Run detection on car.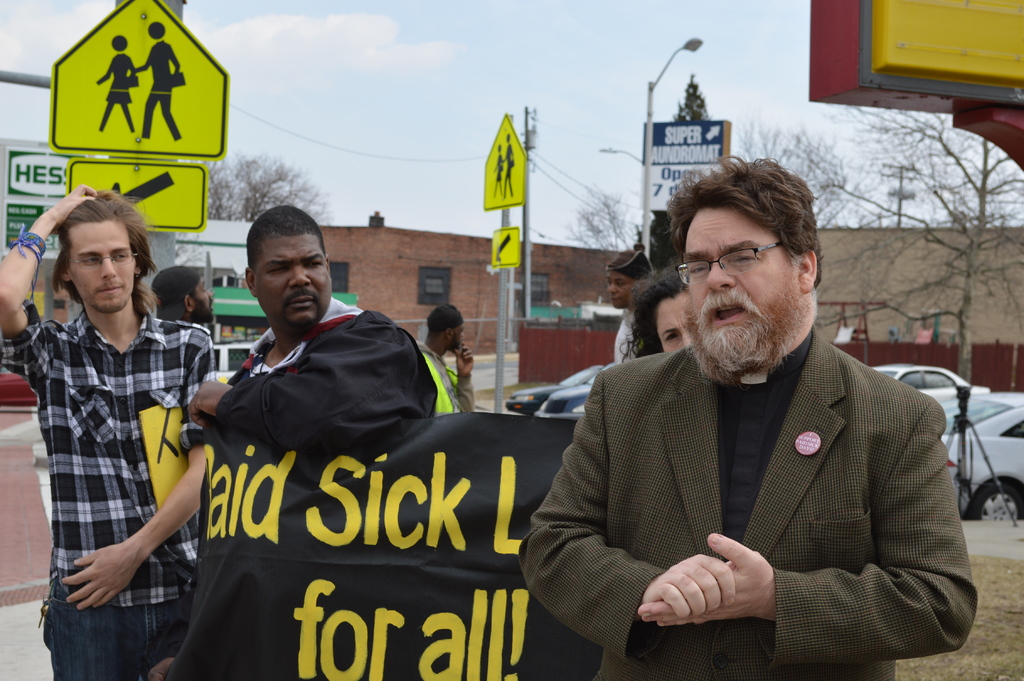
Result: 0:359:49:409.
